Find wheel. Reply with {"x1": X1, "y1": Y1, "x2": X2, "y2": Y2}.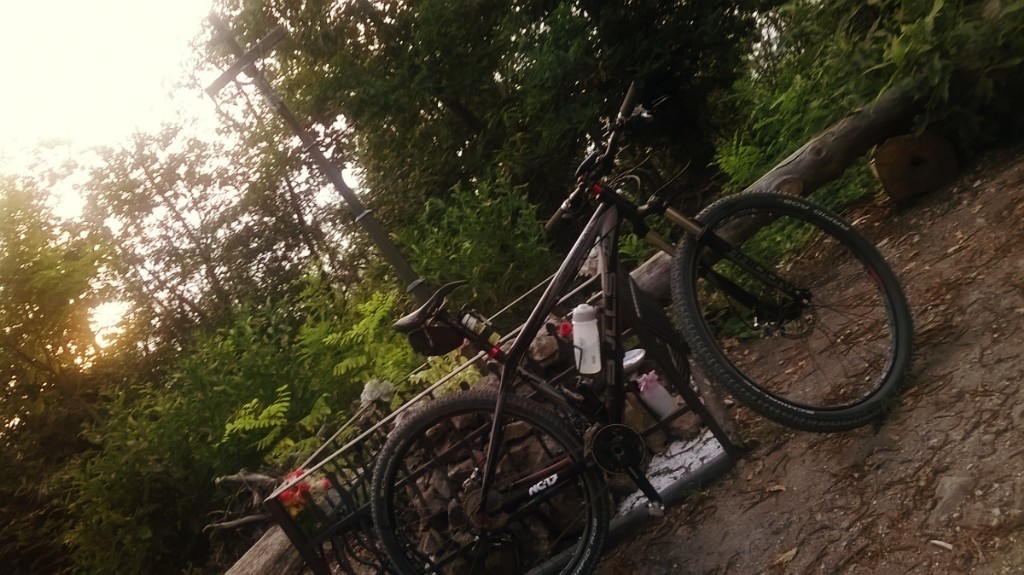
{"x1": 369, "y1": 393, "x2": 613, "y2": 574}.
